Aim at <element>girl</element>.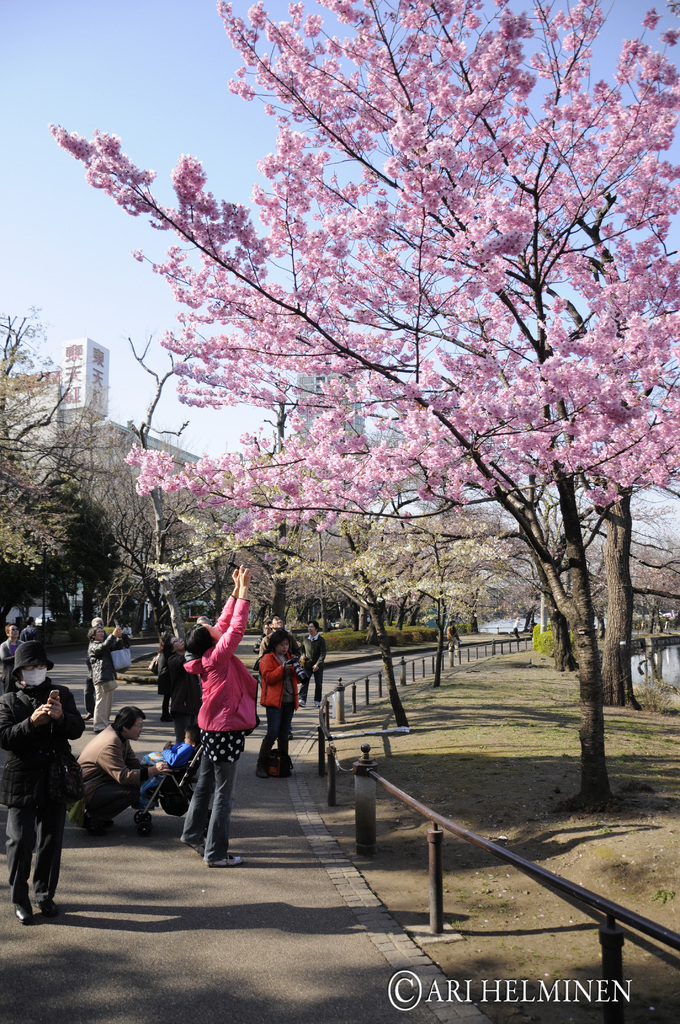
Aimed at [x1=181, y1=561, x2=261, y2=862].
